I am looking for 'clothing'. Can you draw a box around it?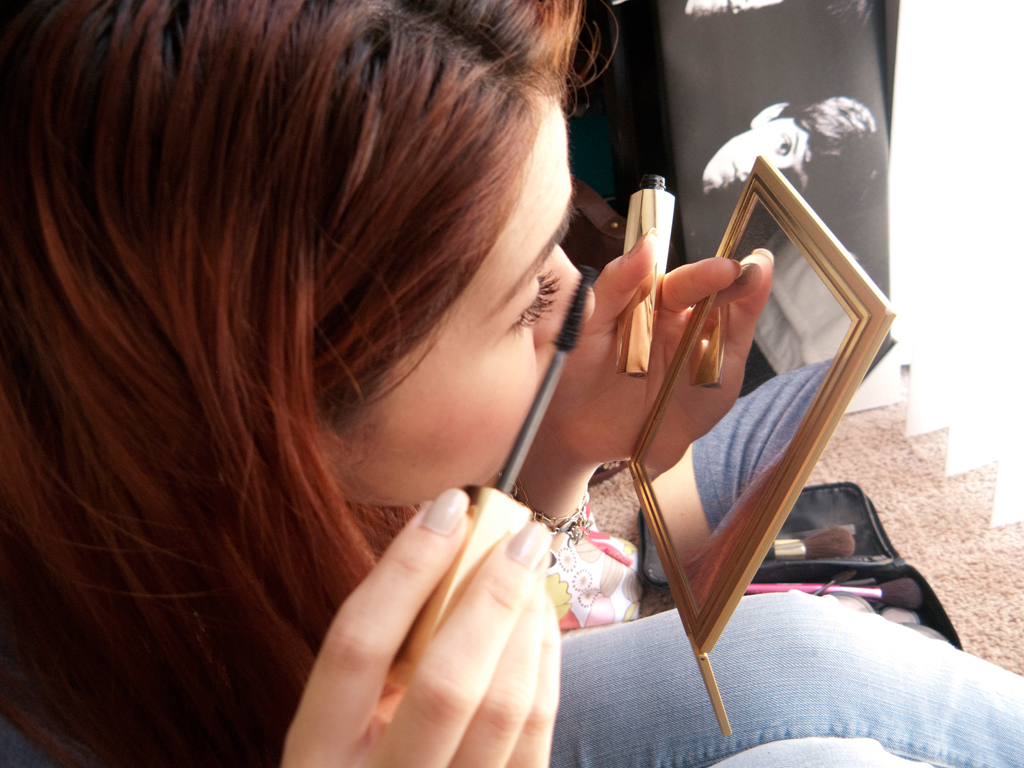
Sure, the bounding box is (552,590,1023,767).
